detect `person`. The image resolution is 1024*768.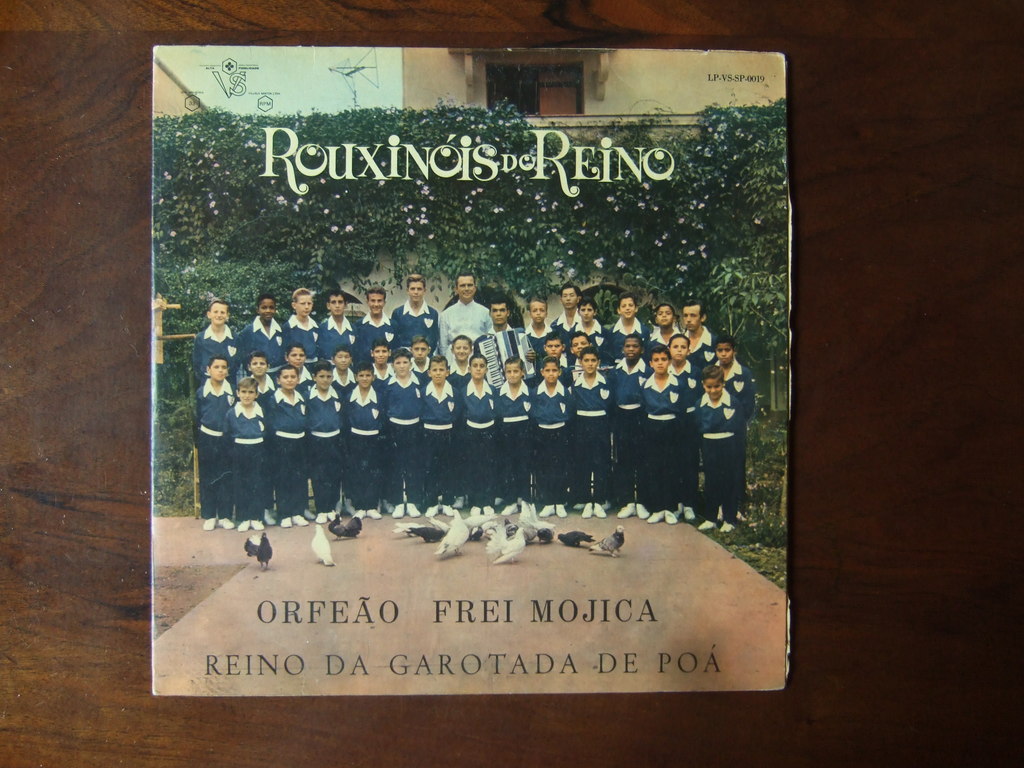
l=249, t=292, r=290, b=362.
